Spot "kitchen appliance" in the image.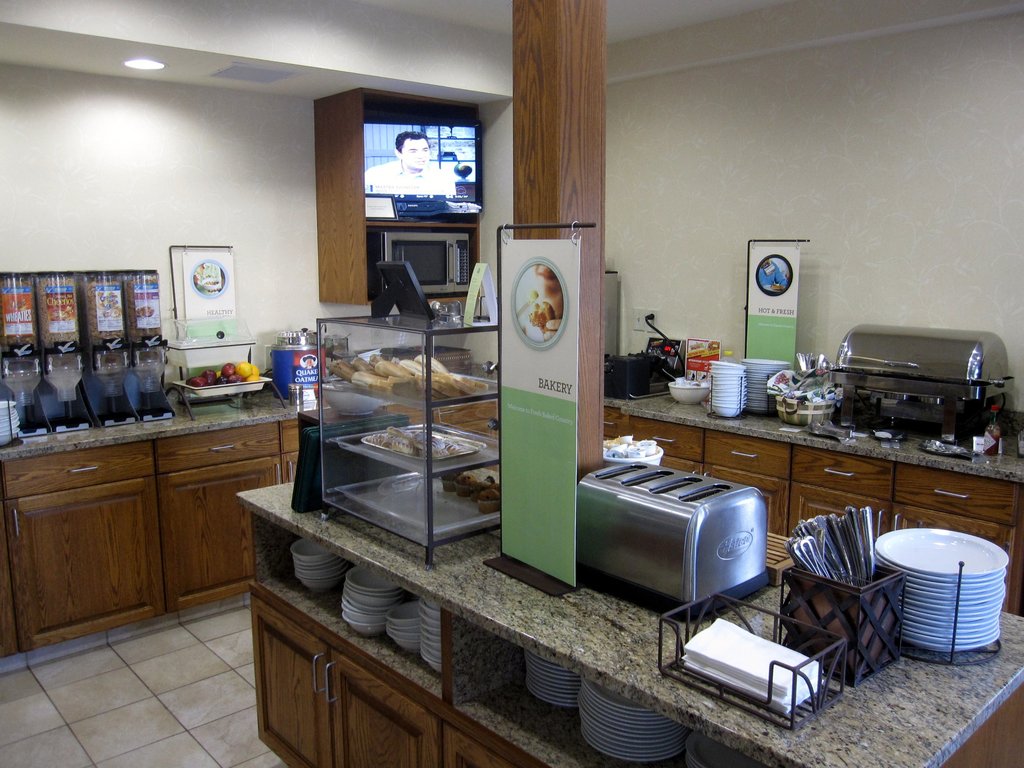
"kitchen appliance" found at [x1=746, y1=358, x2=785, y2=411].
